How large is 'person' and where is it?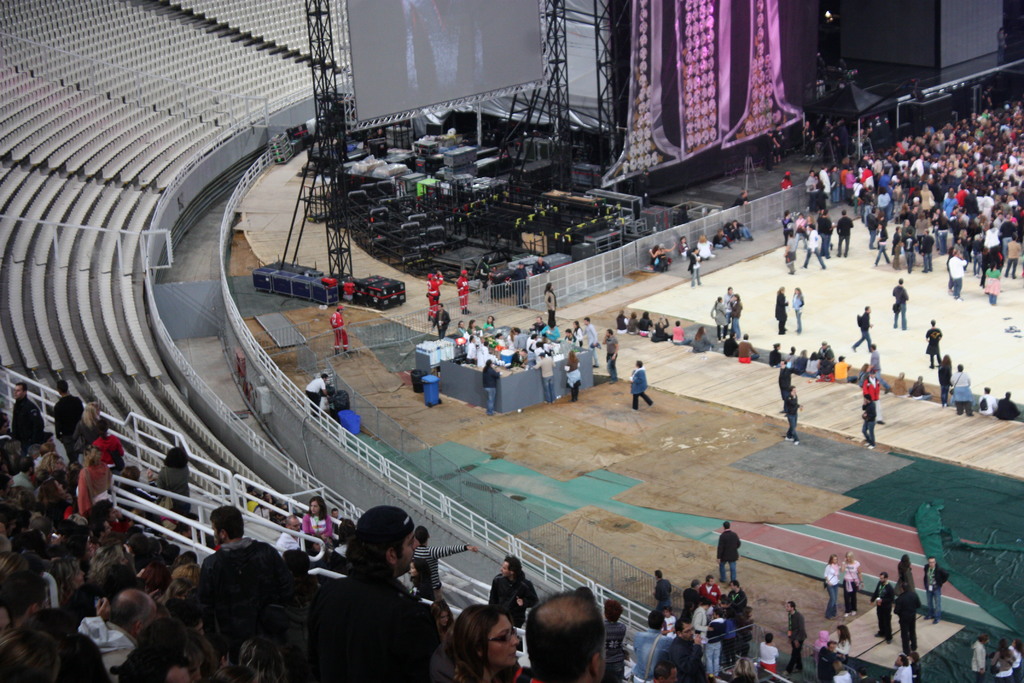
Bounding box: bbox=(720, 575, 755, 614).
